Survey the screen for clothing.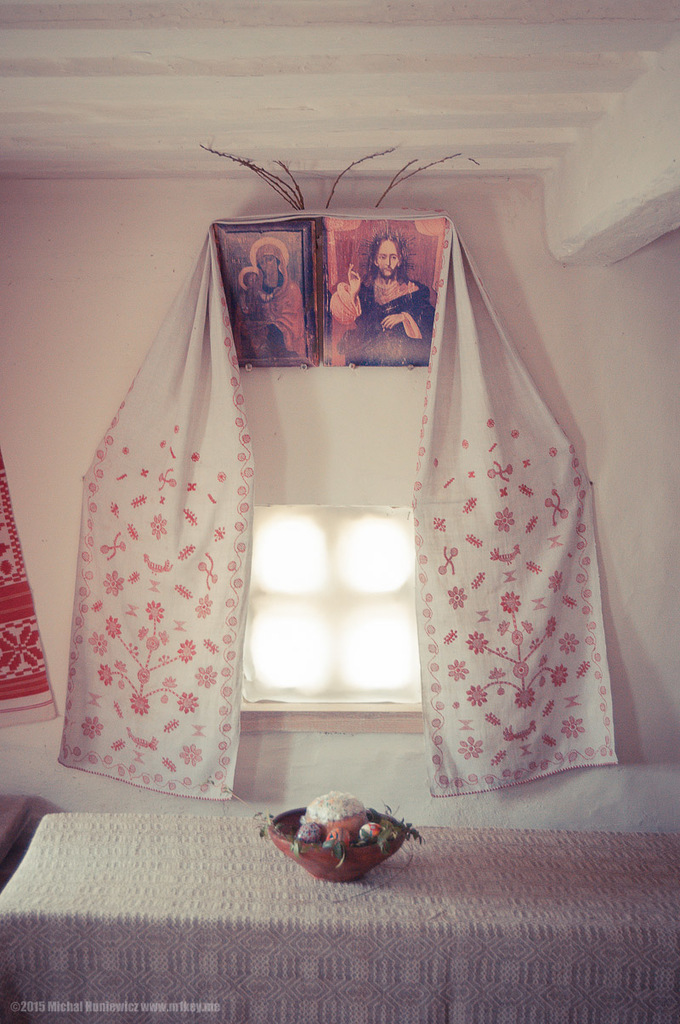
Survey found: locate(345, 279, 433, 339).
